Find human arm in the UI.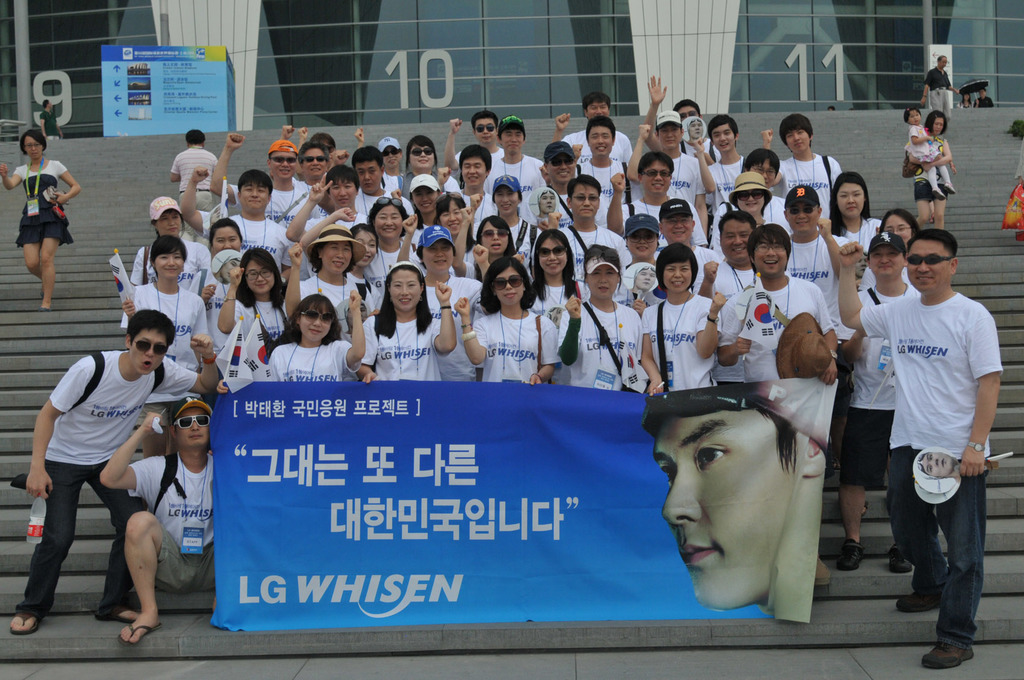
UI element at box=[921, 72, 931, 107].
